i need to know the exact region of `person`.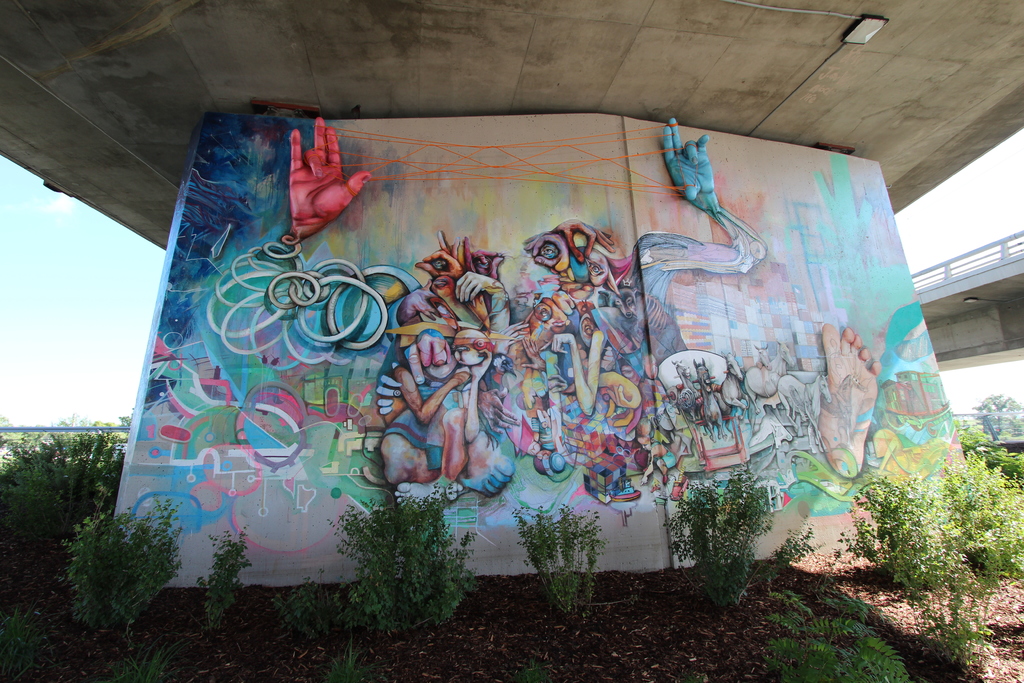
Region: [x1=445, y1=333, x2=494, y2=484].
